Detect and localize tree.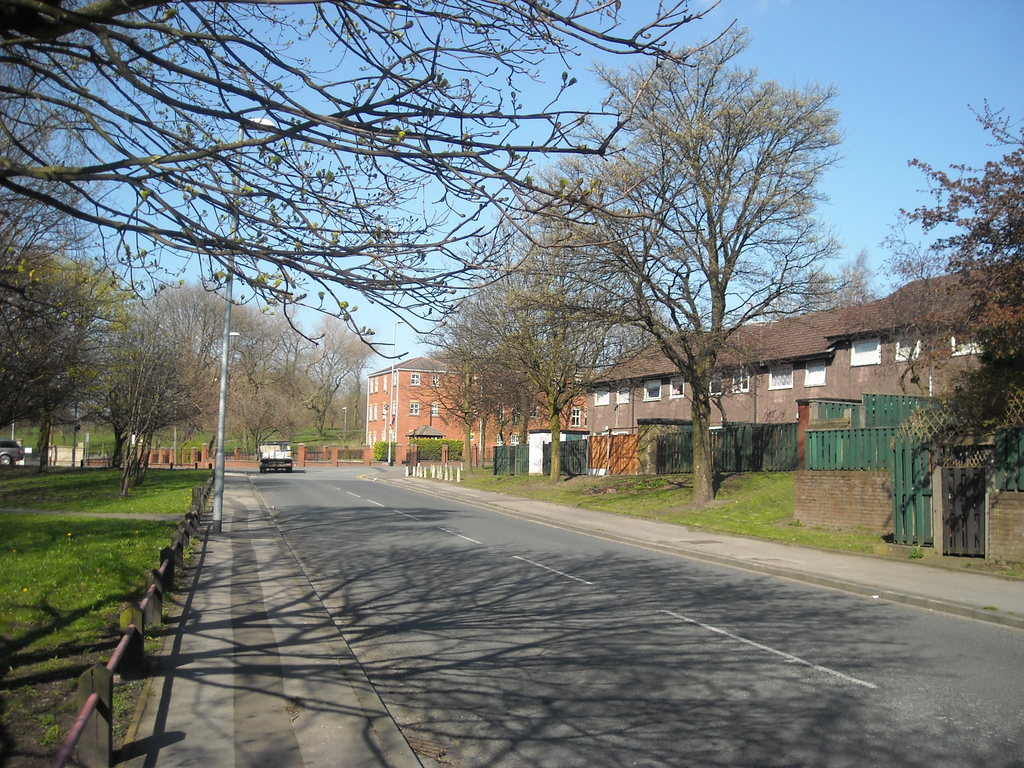
Localized at pyautogui.locateOnScreen(0, 0, 742, 367).
